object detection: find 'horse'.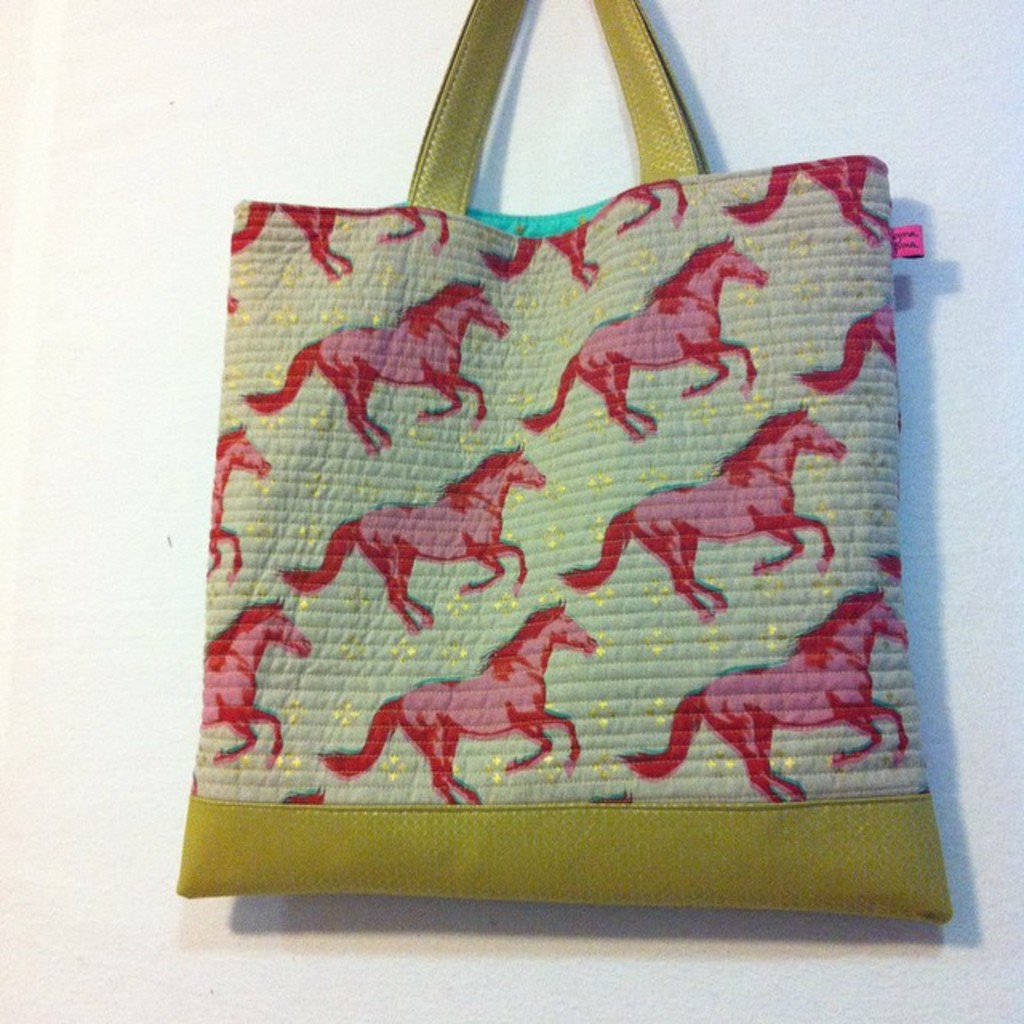
Rect(235, 275, 515, 454).
